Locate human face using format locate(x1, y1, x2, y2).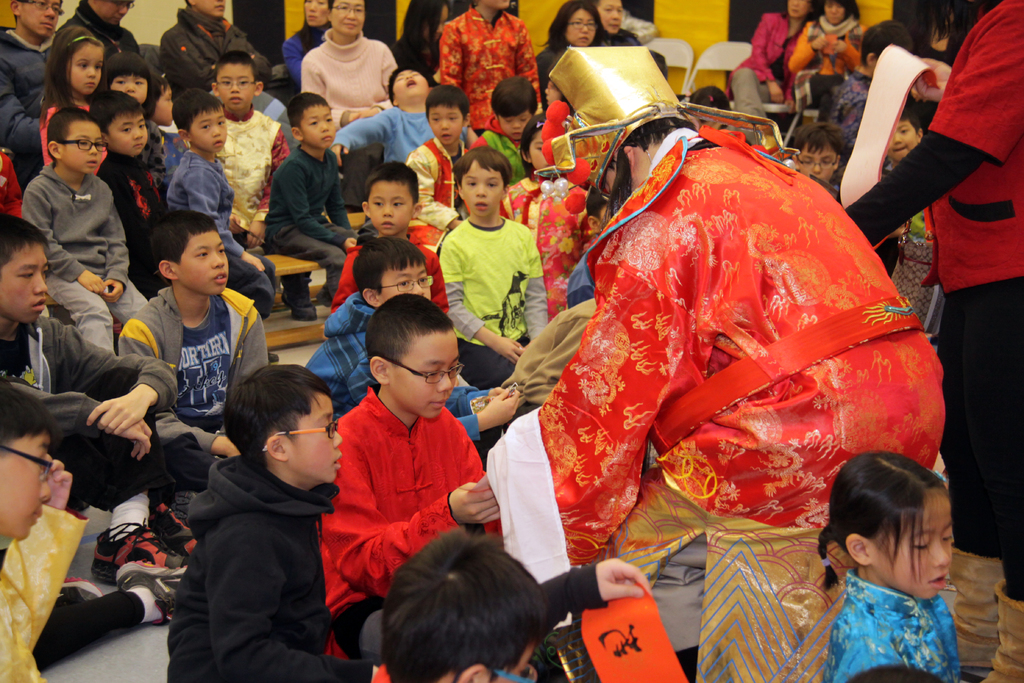
locate(305, 104, 334, 147).
